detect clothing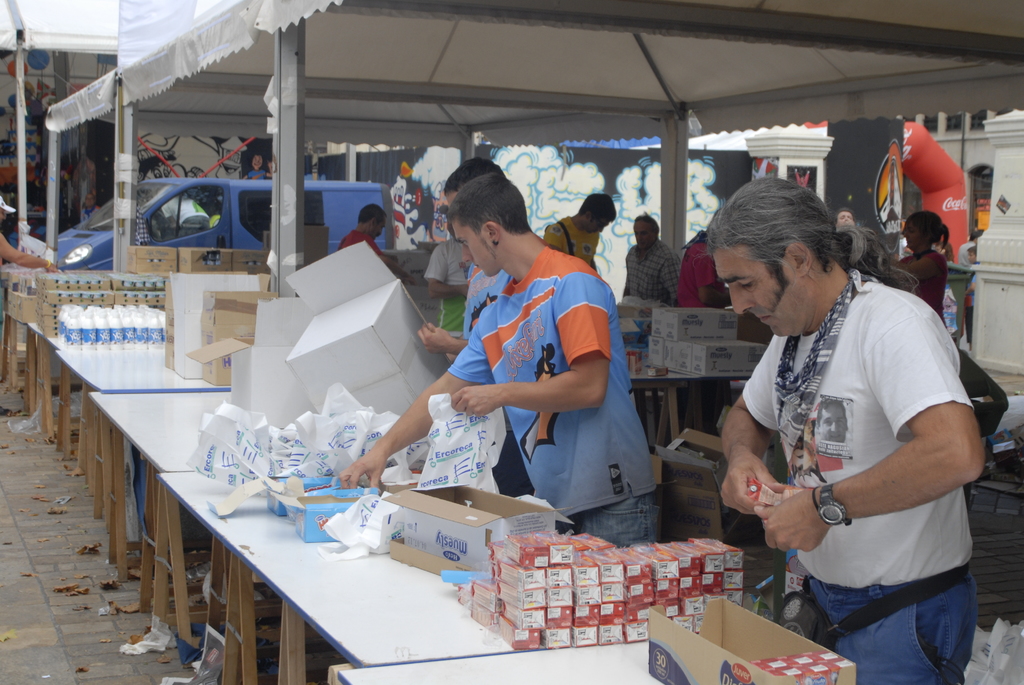
<region>337, 224, 383, 260</region>
